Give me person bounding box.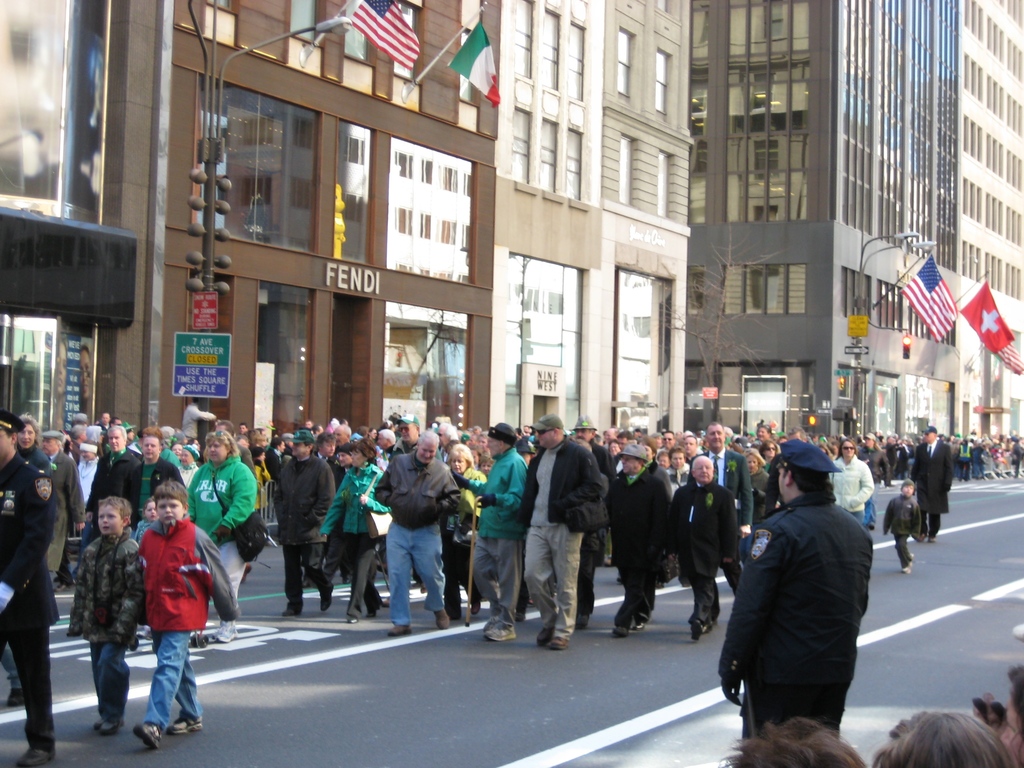
bbox=(135, 415, 200, 508).
